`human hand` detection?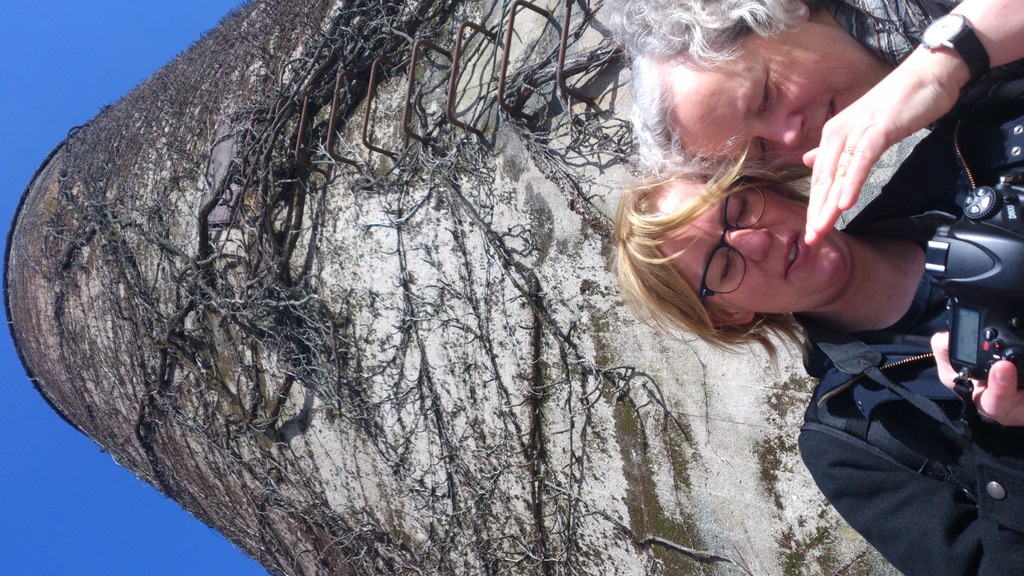
792,1,1007,241
